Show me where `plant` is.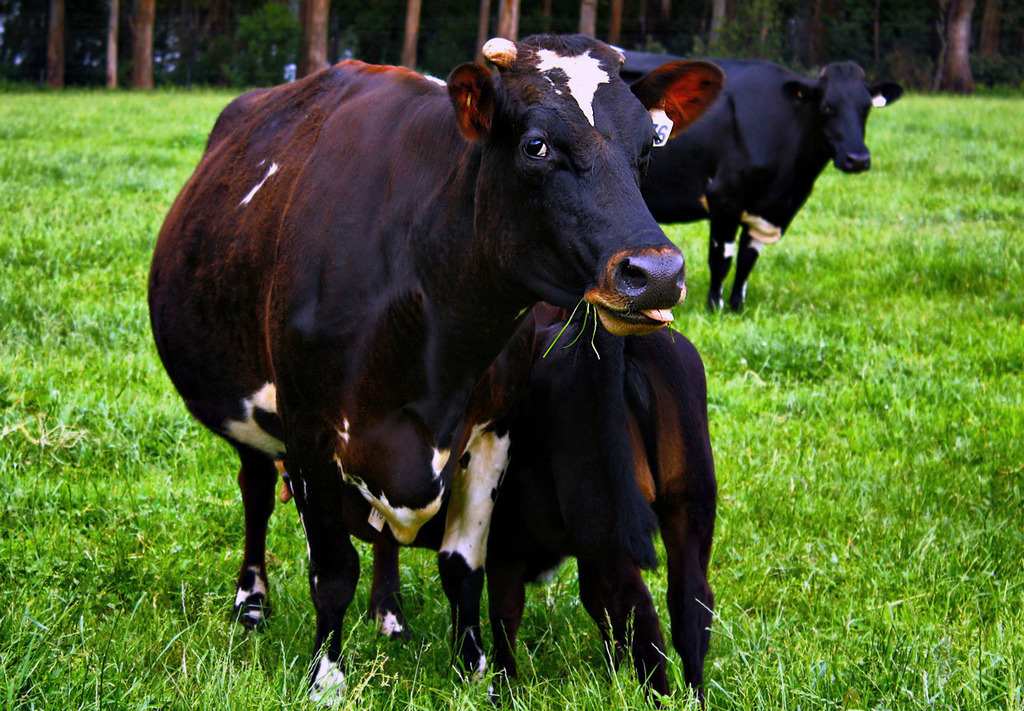
`plant` is at l=963, t=50, r=1023, b=98.
